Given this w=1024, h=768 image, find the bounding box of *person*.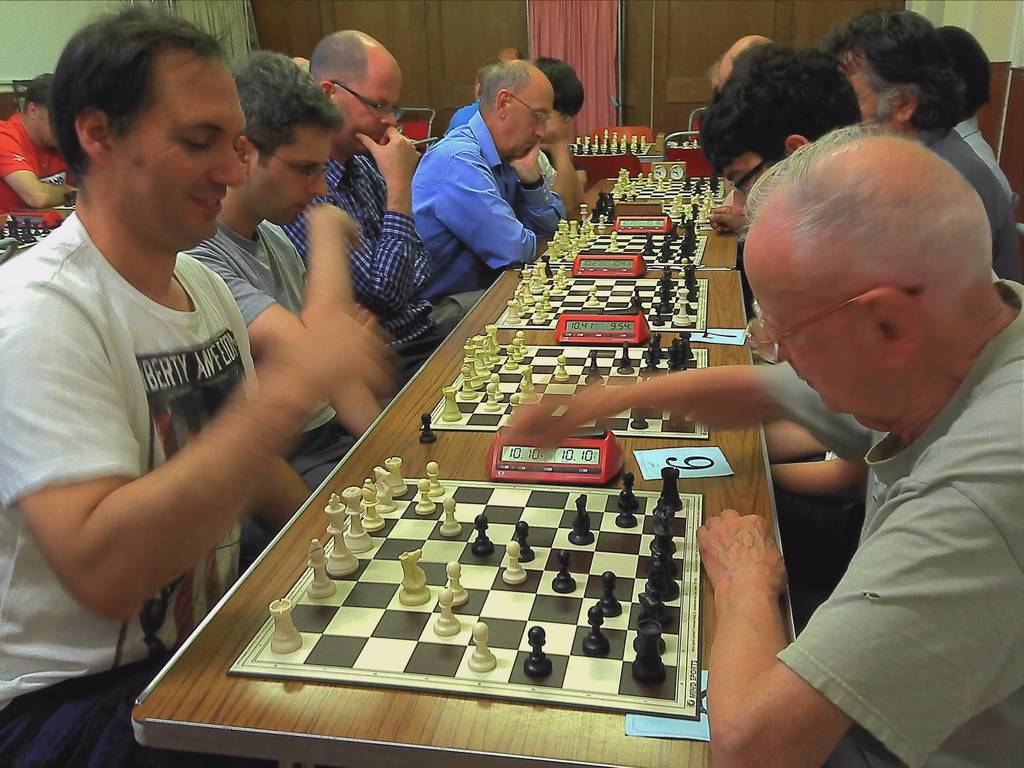
bbox=(260, 24, 487, 405).
